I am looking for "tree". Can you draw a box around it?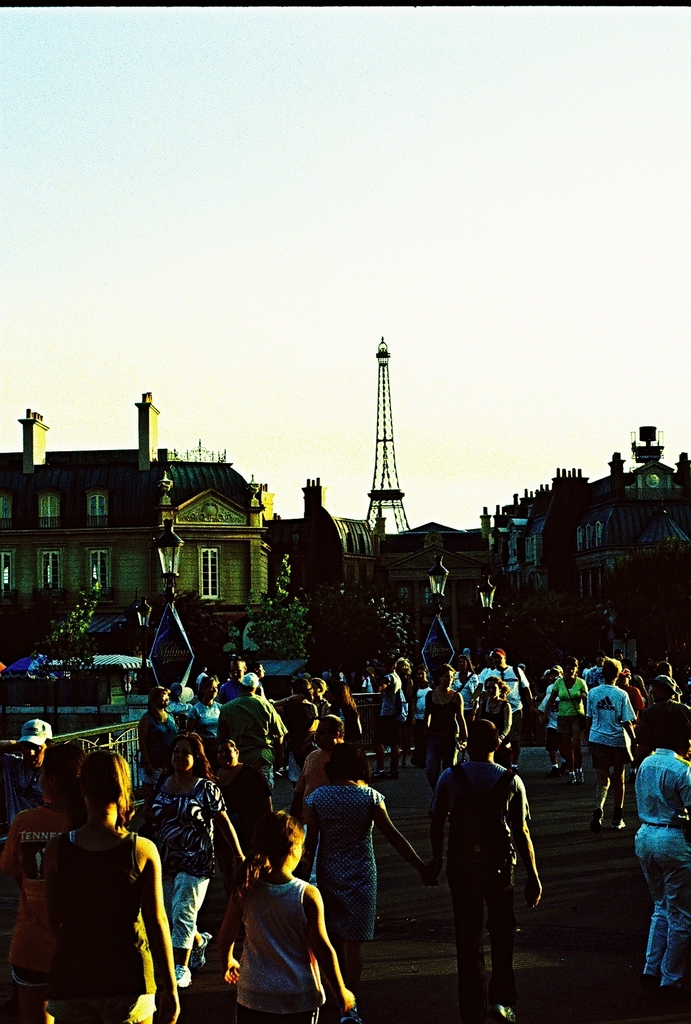
Sure, the bounding box is [594,541,690,667].
